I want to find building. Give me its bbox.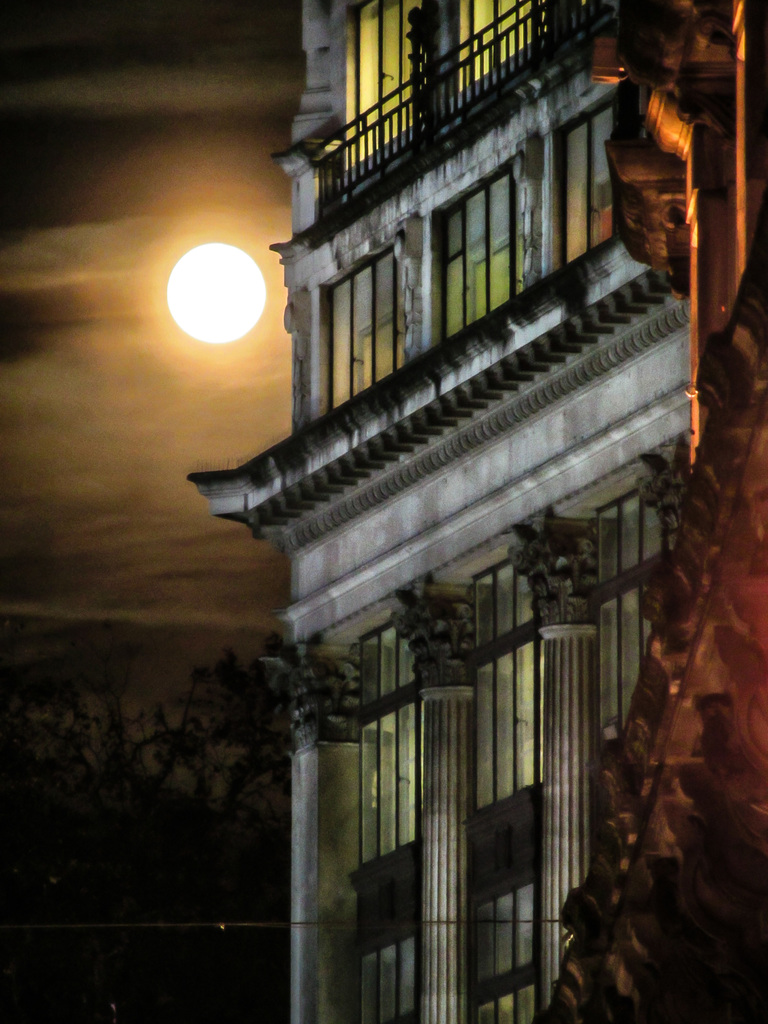
127, 0, 767, 1012.
